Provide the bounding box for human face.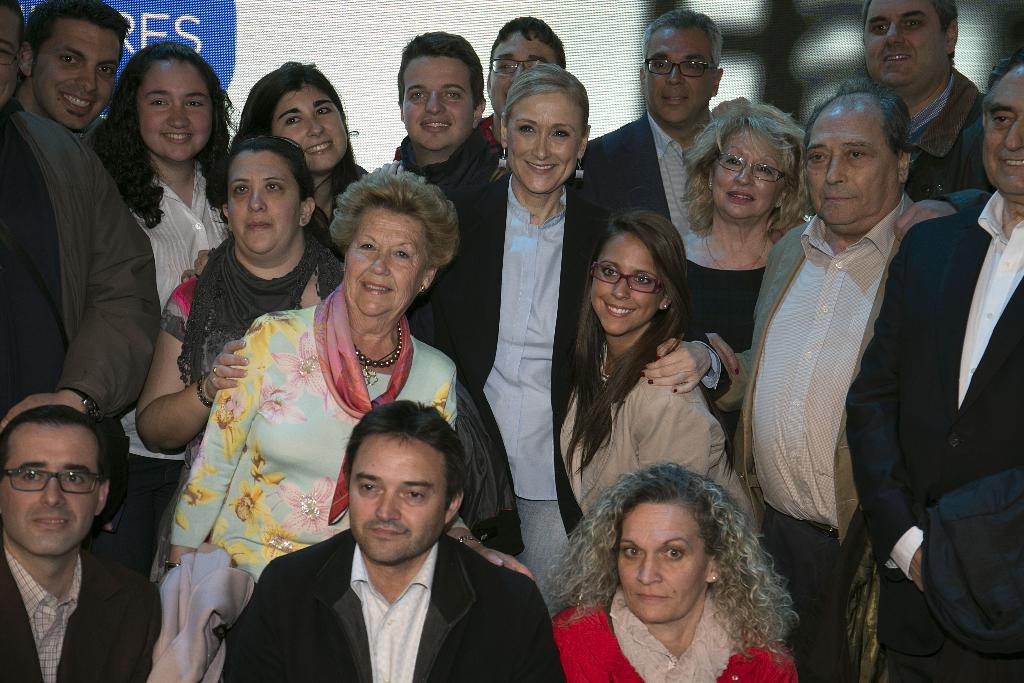
pyautogui.locateOnScreen(646, 26, 712, 122).
